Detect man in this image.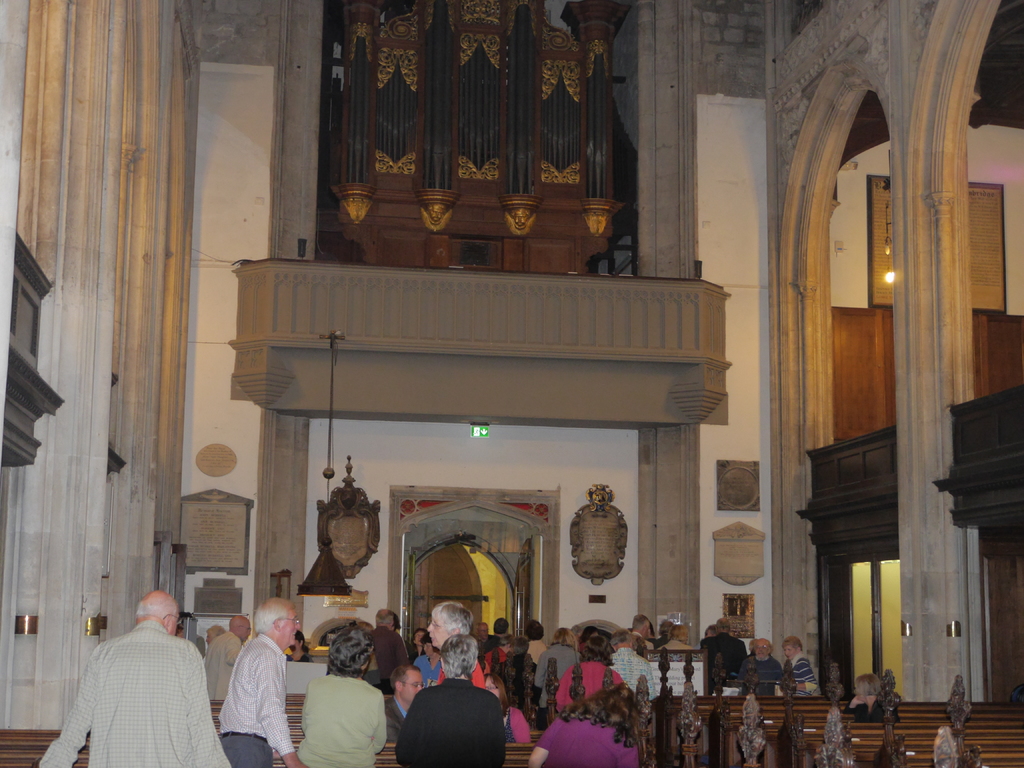
Detection: left=372, top=609, right=424, bottom=692.
